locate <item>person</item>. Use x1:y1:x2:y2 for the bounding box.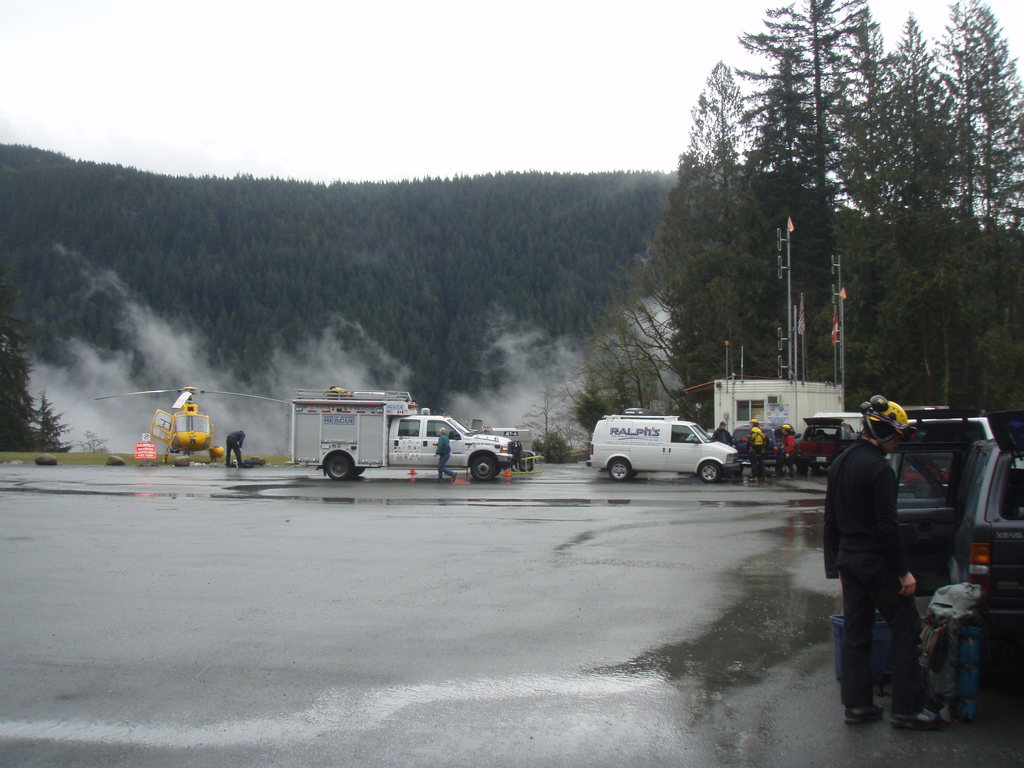
432:427:457:483.
